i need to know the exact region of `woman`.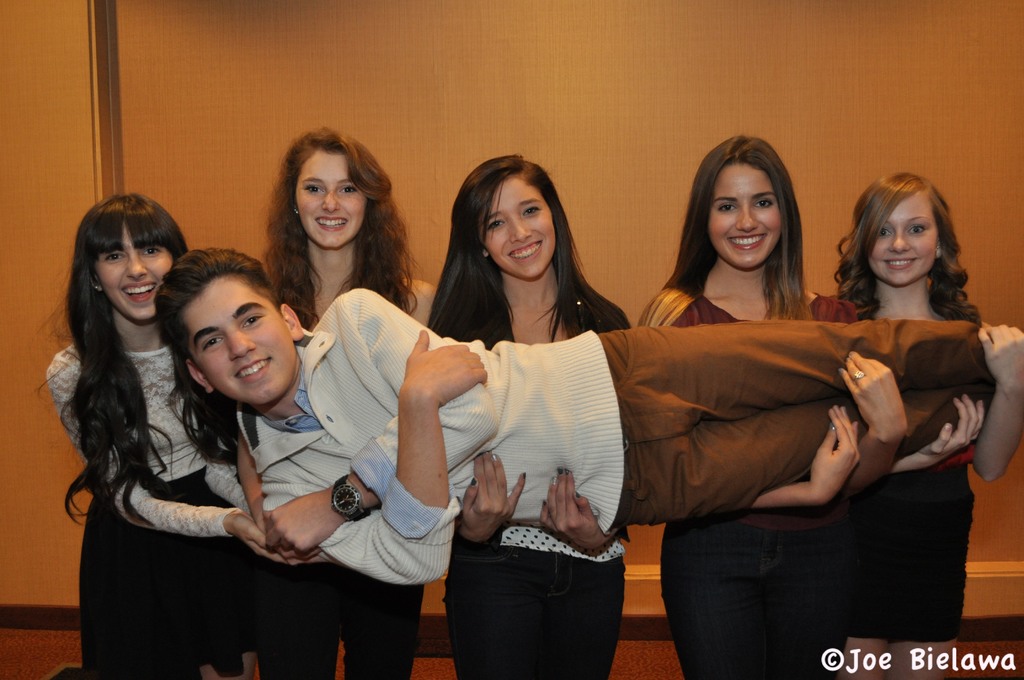
Region: crop(236, 128, 440, 679).
